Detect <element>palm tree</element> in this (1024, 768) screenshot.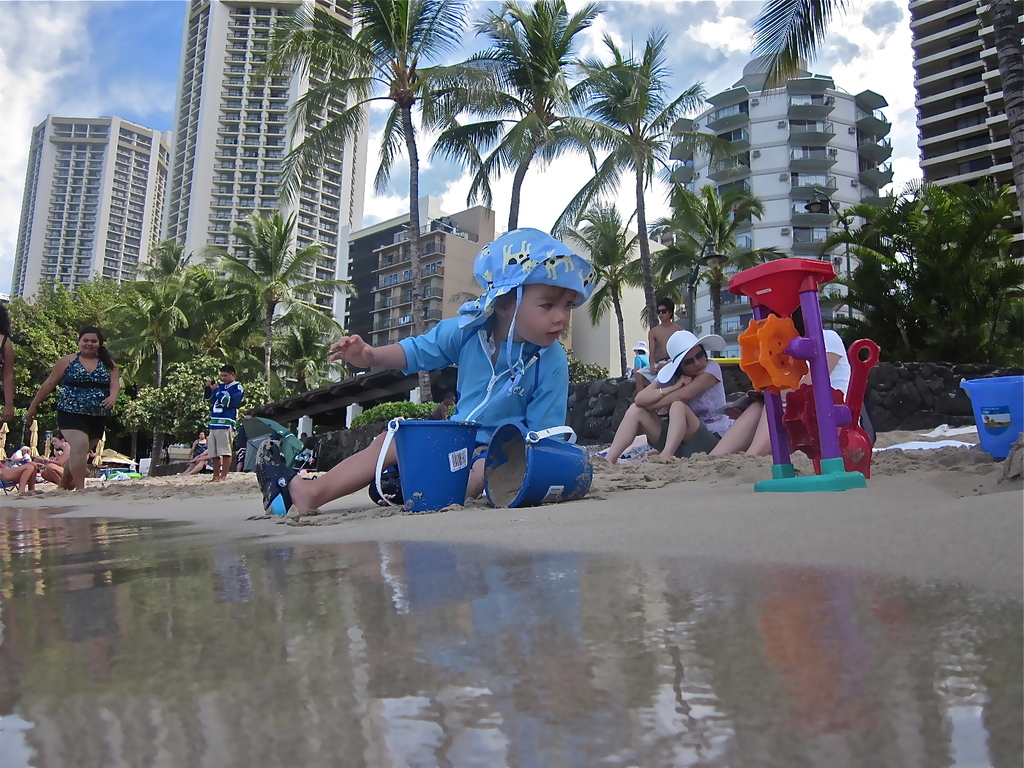
Detection: [x1=755, y1=0, x2=850, y2=77].
